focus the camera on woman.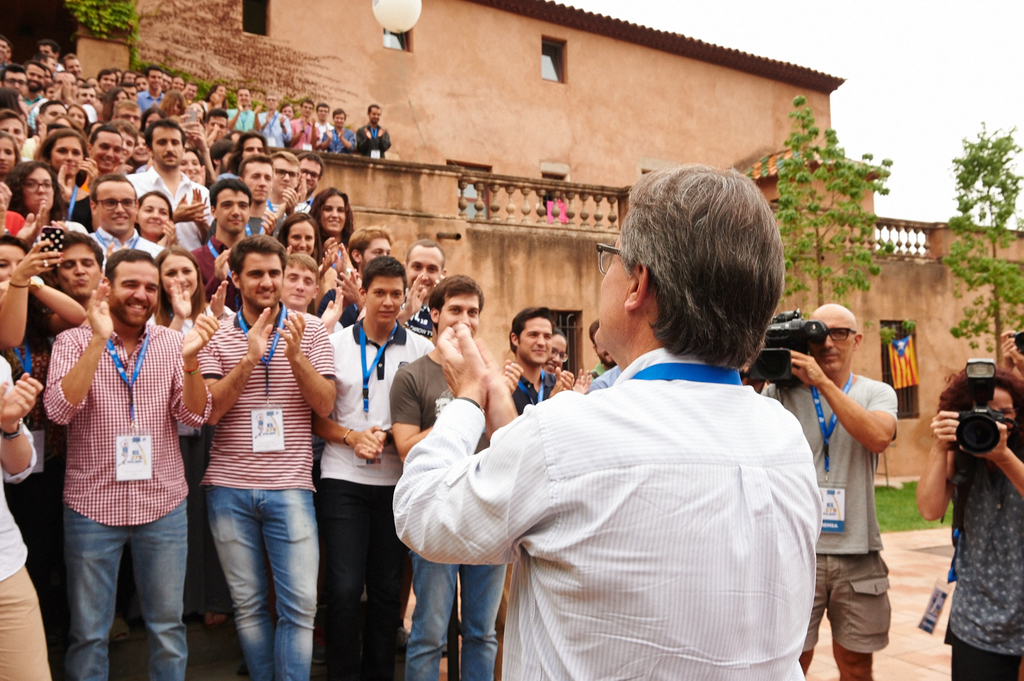
Focus region: [x1=311, y1=184, x2=352, y2=256].
